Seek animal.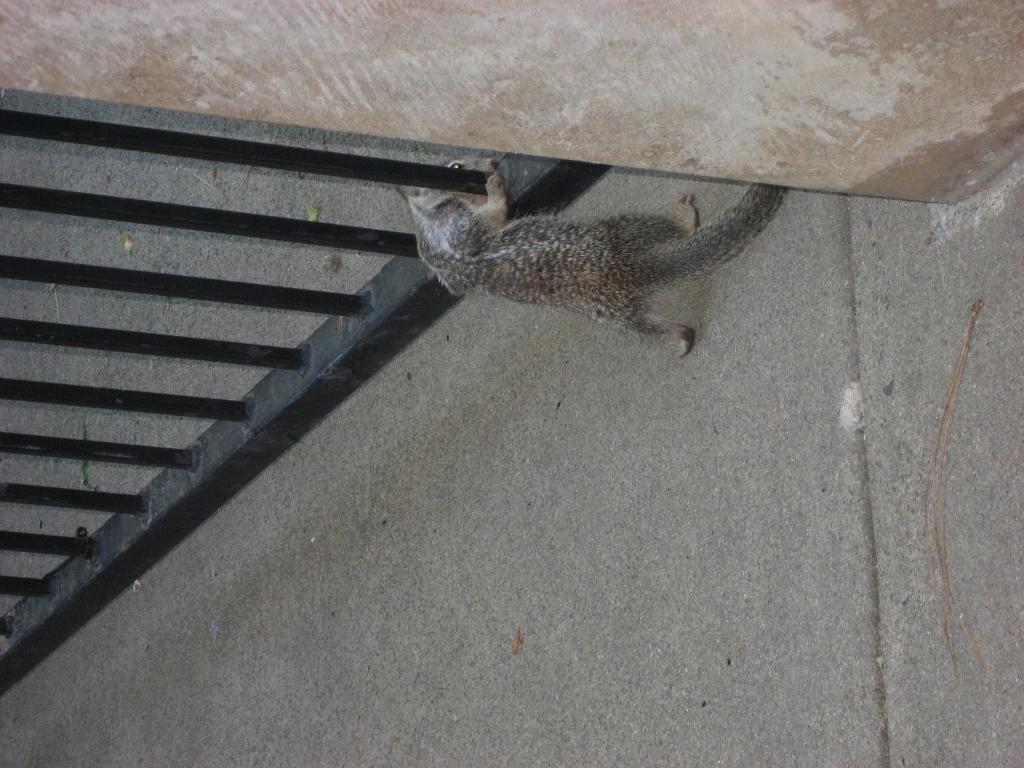
<box>396,156,788,358</box>.
